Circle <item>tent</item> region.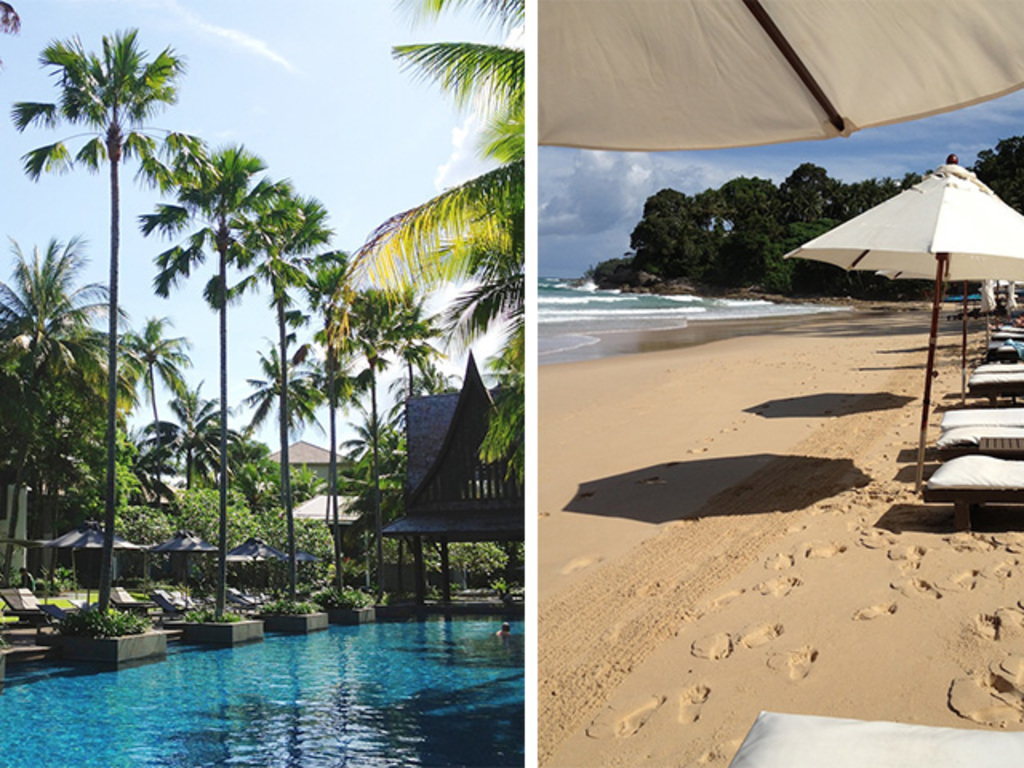
Region: {"left": 477, "top": 0, "right": 1022, "bottom": 174}.
